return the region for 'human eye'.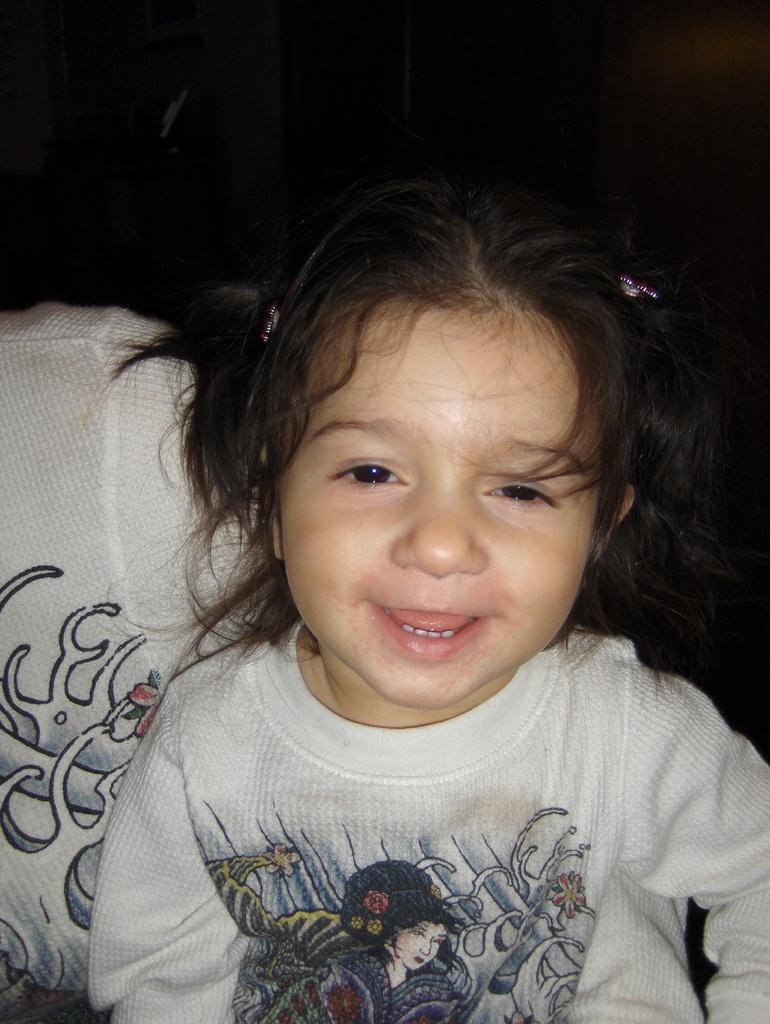
(x1=322, y1=452, x2=413, y2=488).
